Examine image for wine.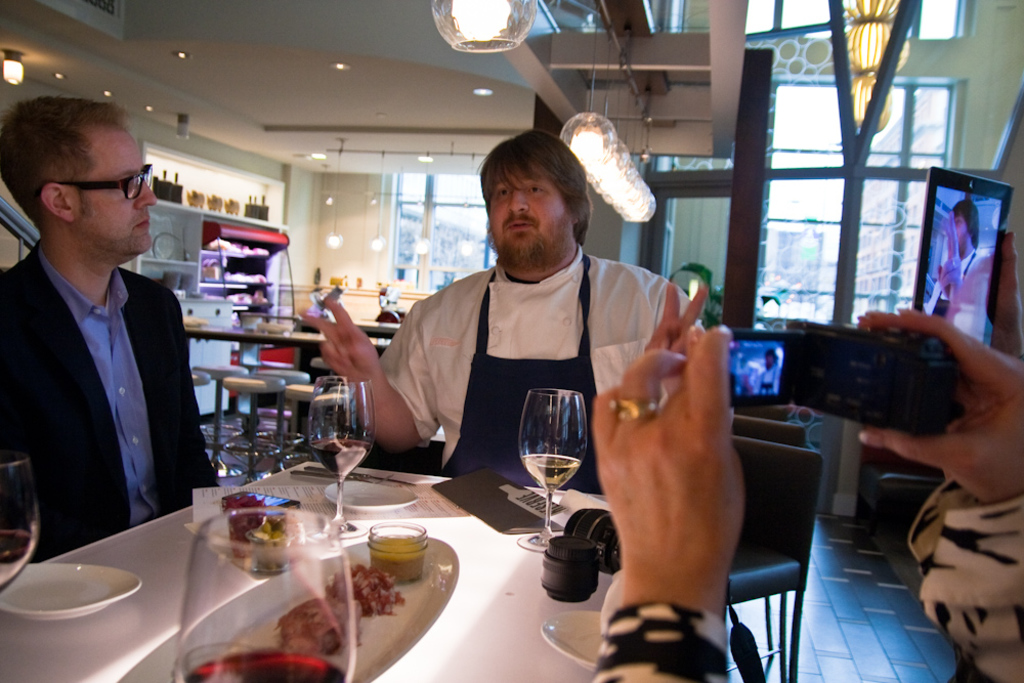
Examination result: [x1=177, y1=644, x2=349, y2=682].
